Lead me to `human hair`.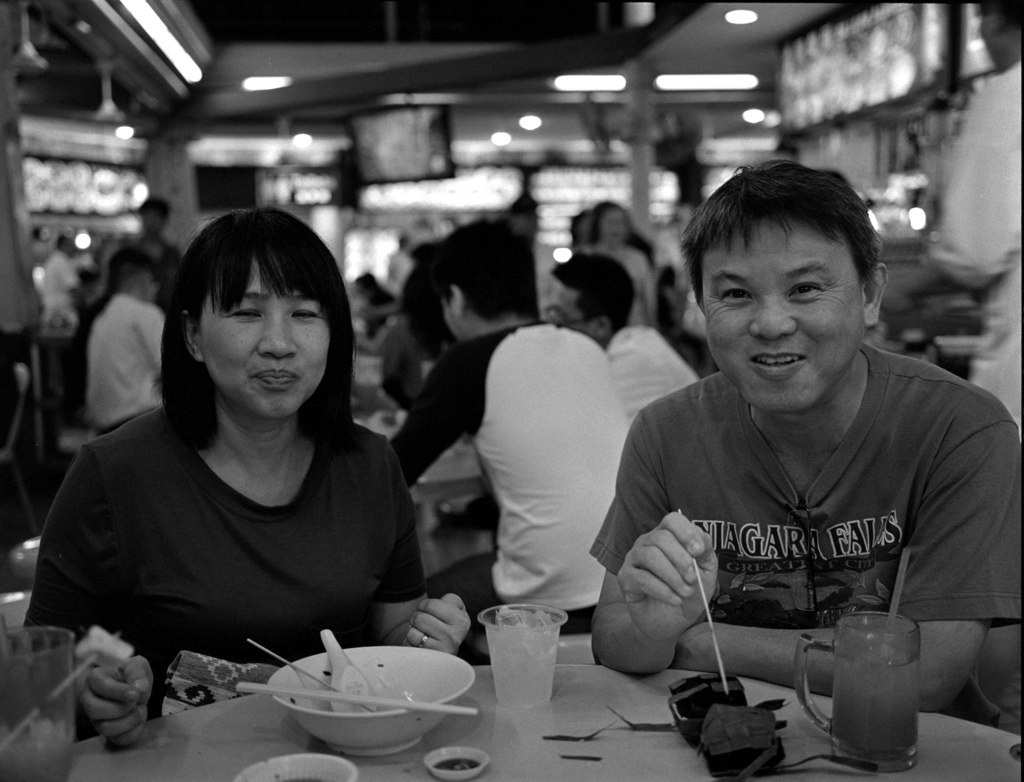
Lead to [left=682, top=159, right=874, bottom=295].
